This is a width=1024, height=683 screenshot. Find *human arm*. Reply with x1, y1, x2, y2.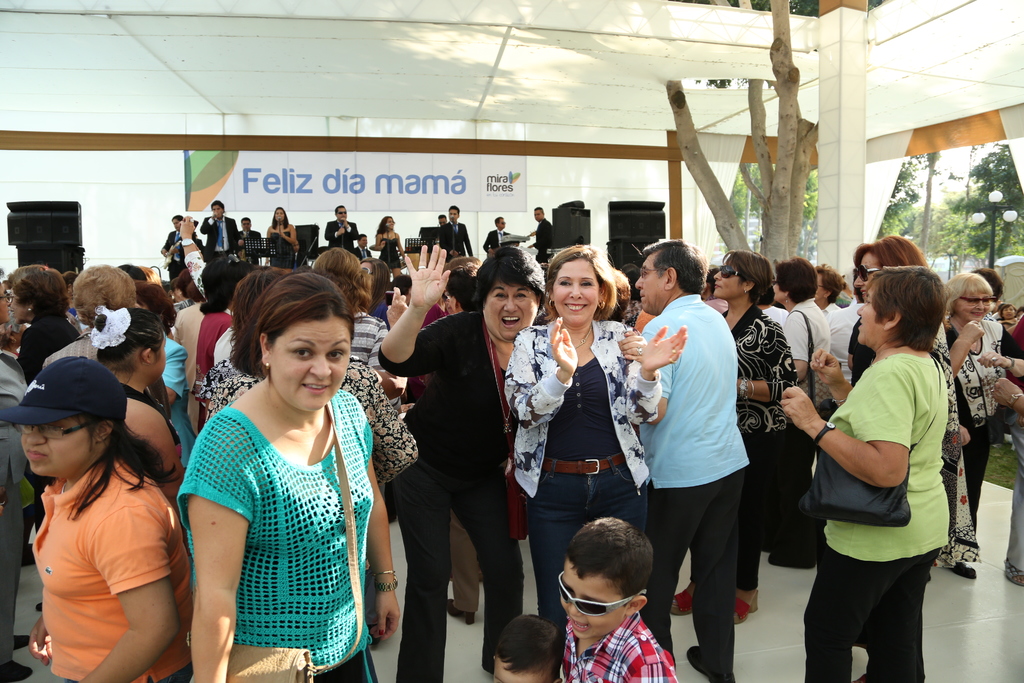
989, 378, 1023, 421.
